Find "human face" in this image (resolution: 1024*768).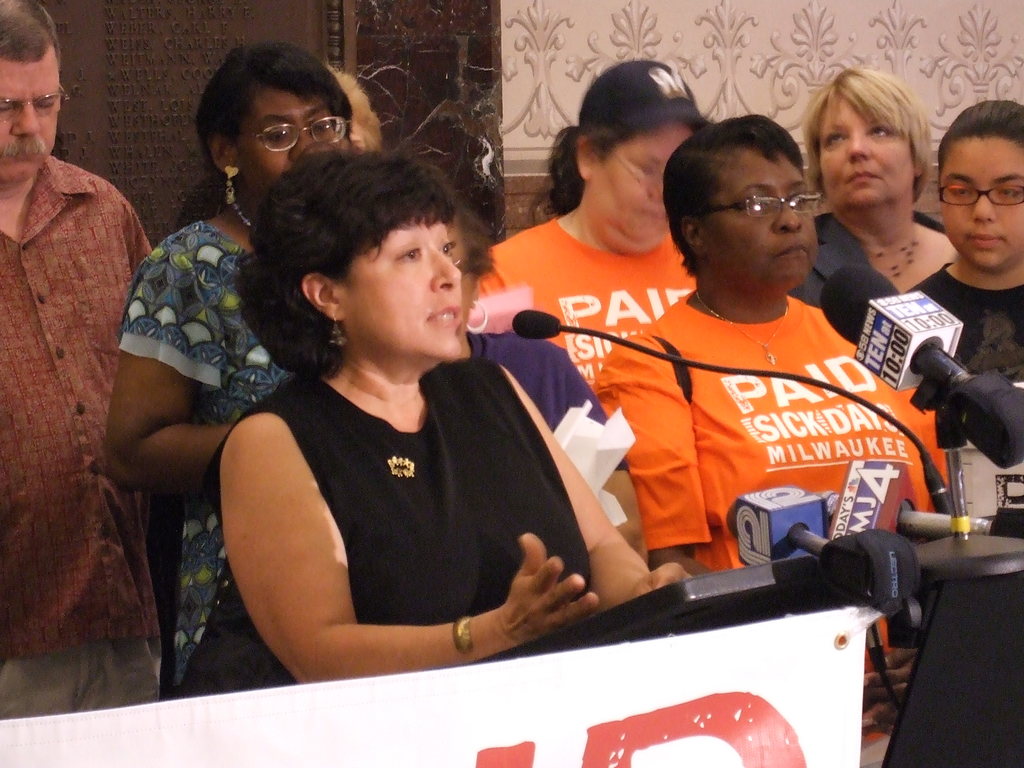
Rect(0, 50, 62, 180).
